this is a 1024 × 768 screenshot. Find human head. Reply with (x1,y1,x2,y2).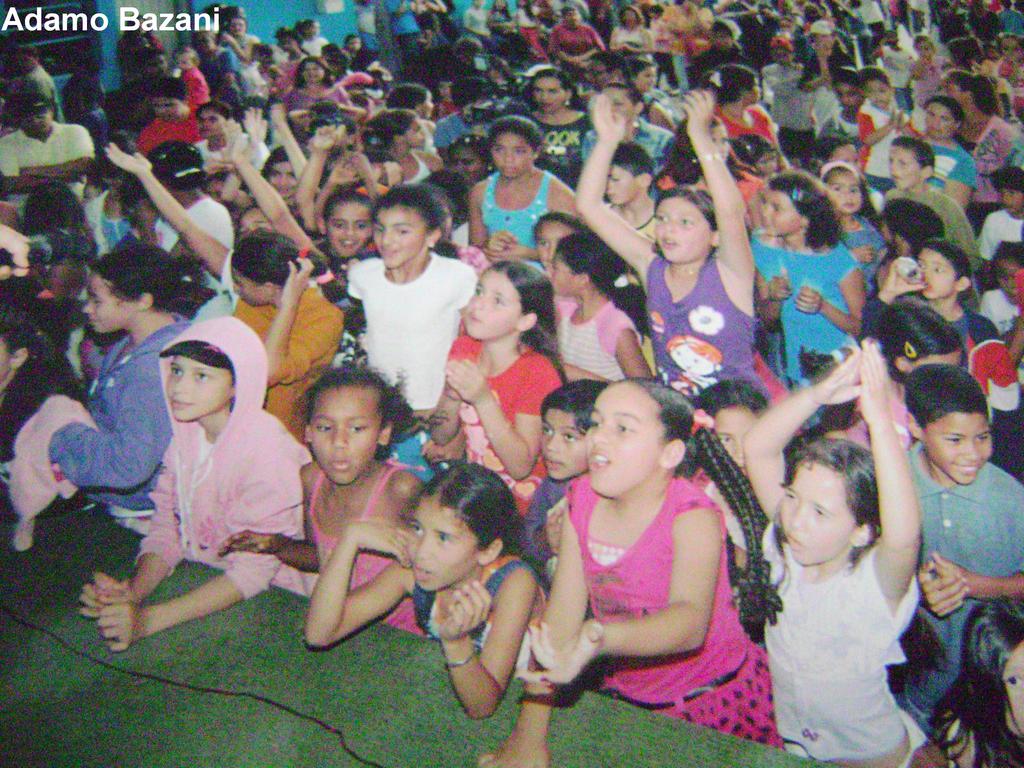
(263,143,301,202).
